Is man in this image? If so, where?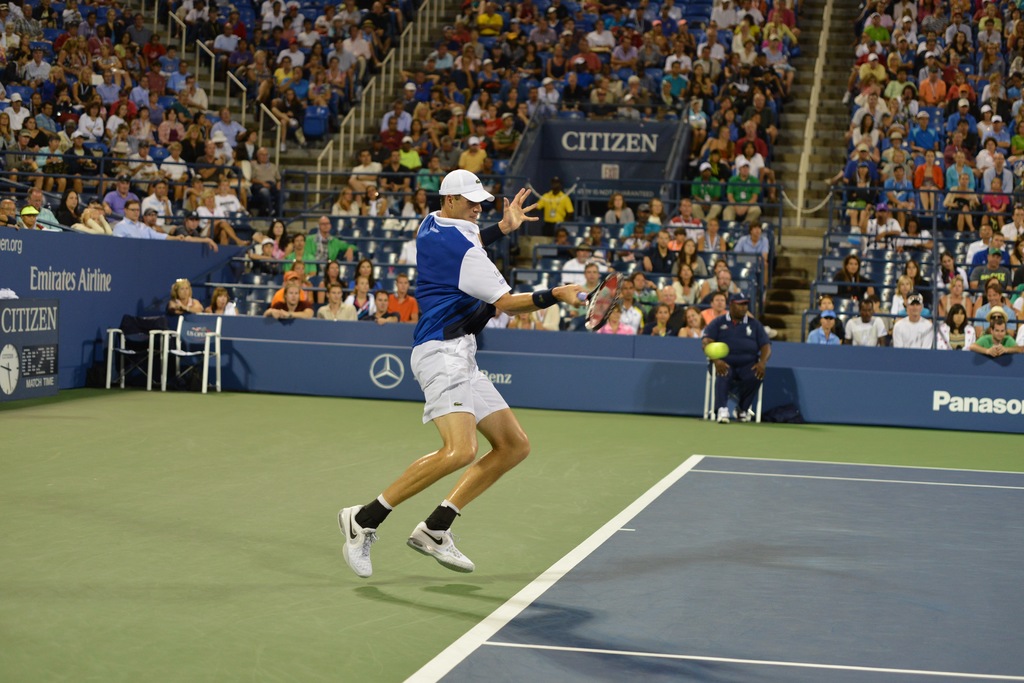
Yes, at 262/281/316/323.
